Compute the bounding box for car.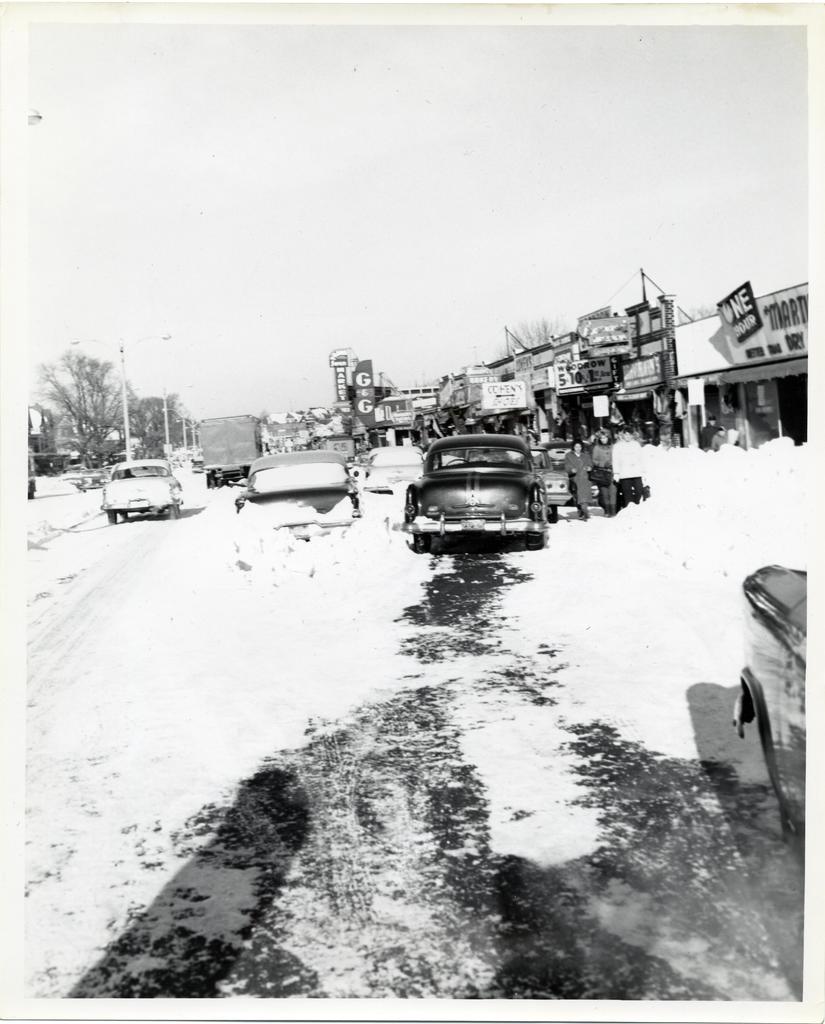
Rect(103, 459, 185, 520).
